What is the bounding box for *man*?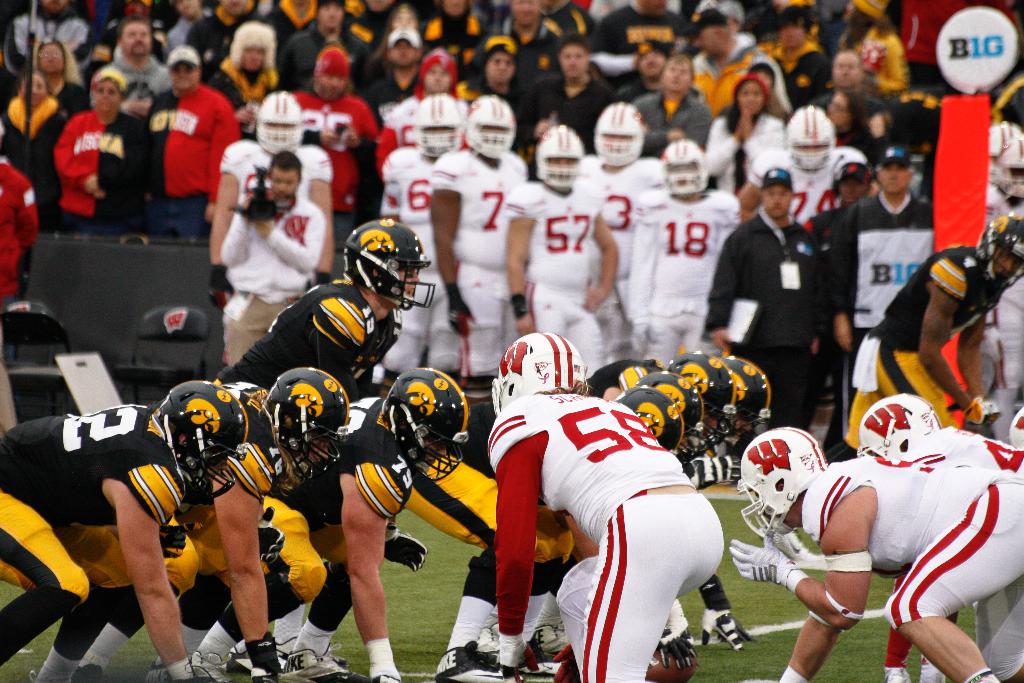
BBox(573, 103, 666, 393).
